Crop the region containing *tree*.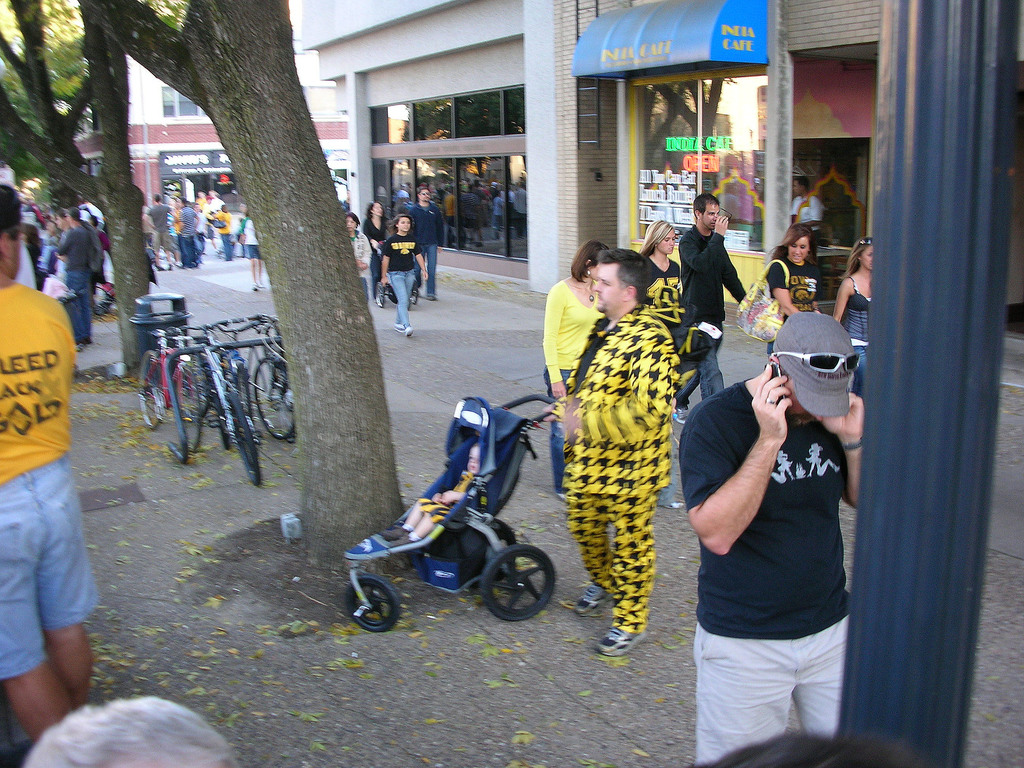
Crop region: left=124, top=5, right=394, bottom=467.
